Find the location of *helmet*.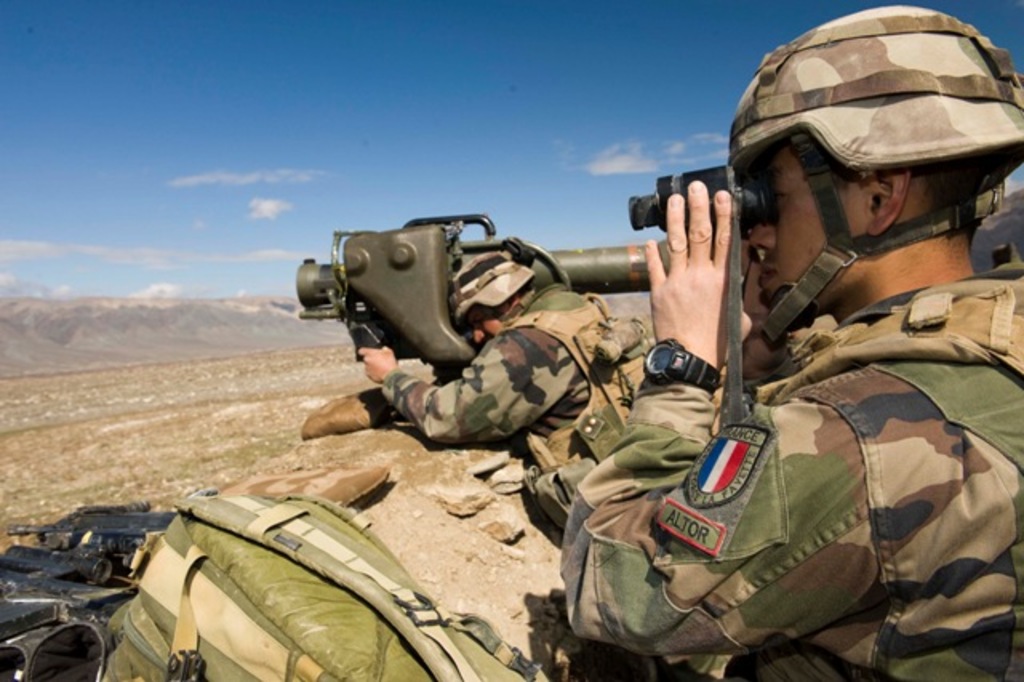
Location: 734/21/1018/320.
